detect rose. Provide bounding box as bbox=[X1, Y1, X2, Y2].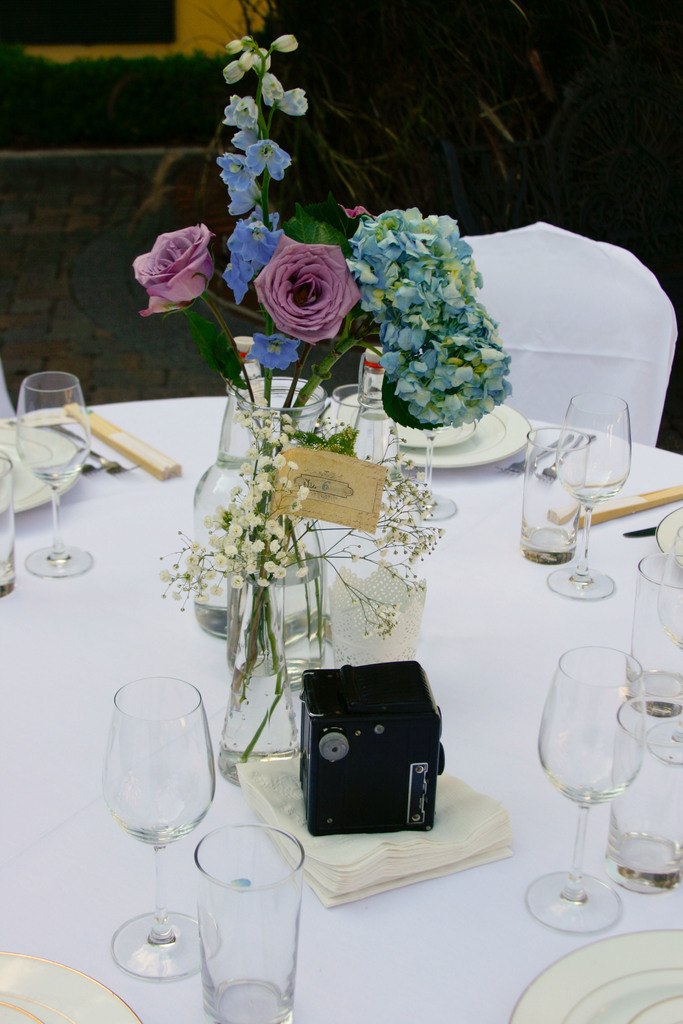
bbox=[251, 236, 361, 351].
